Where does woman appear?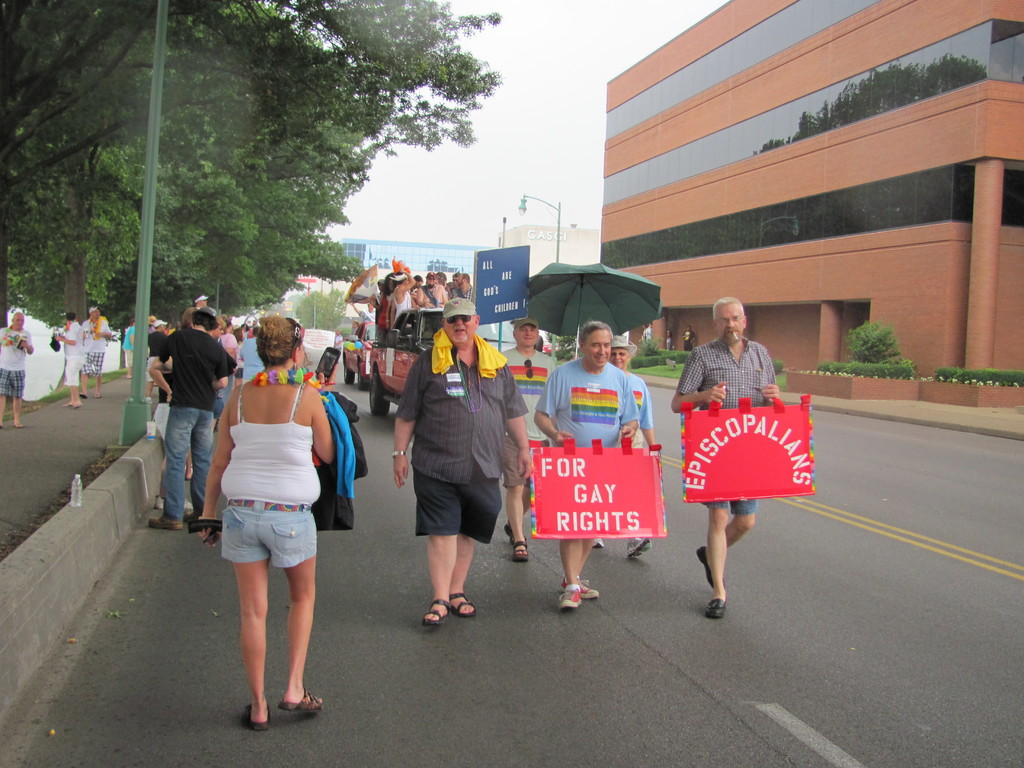
Appears at BBox(202, 319, 339, 728).
